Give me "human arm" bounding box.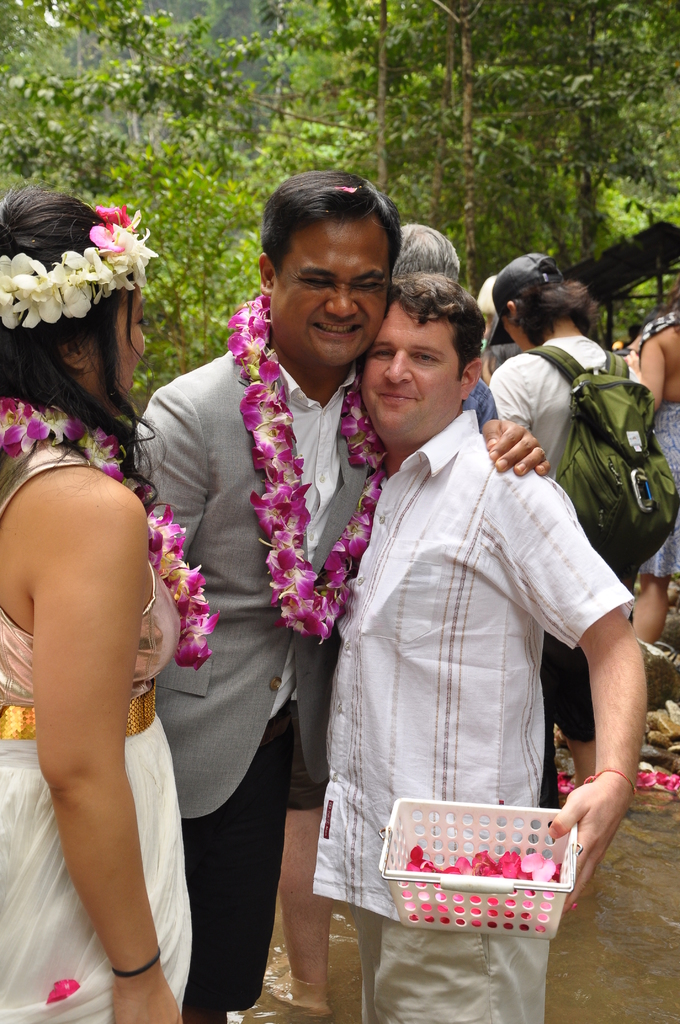
131 385 210 554.
